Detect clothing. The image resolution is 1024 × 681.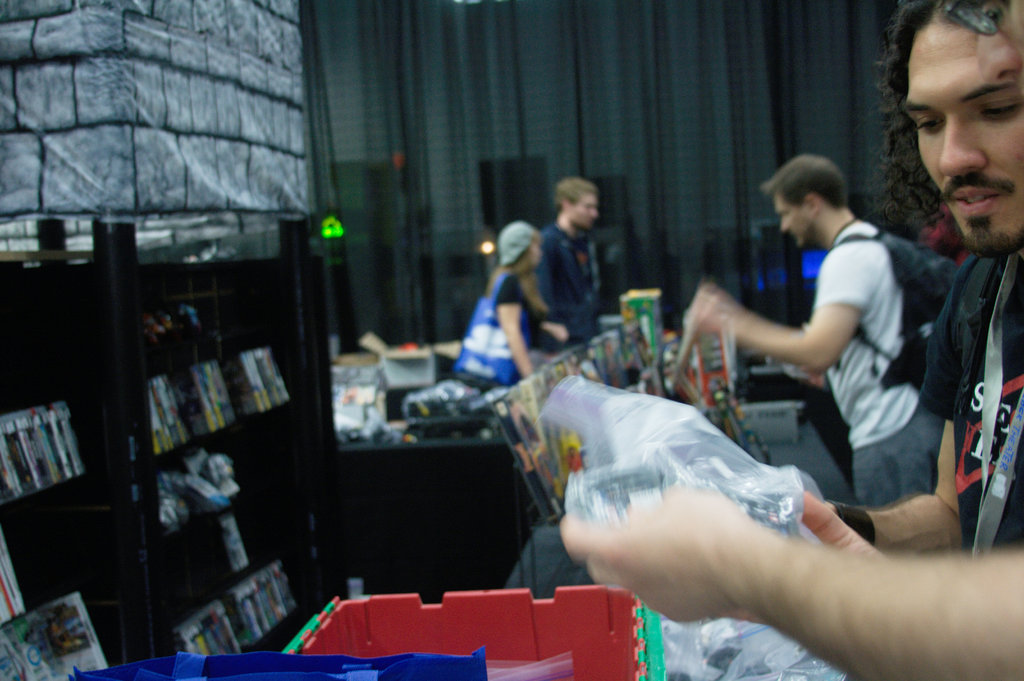
(530, 214, 600, 351).
